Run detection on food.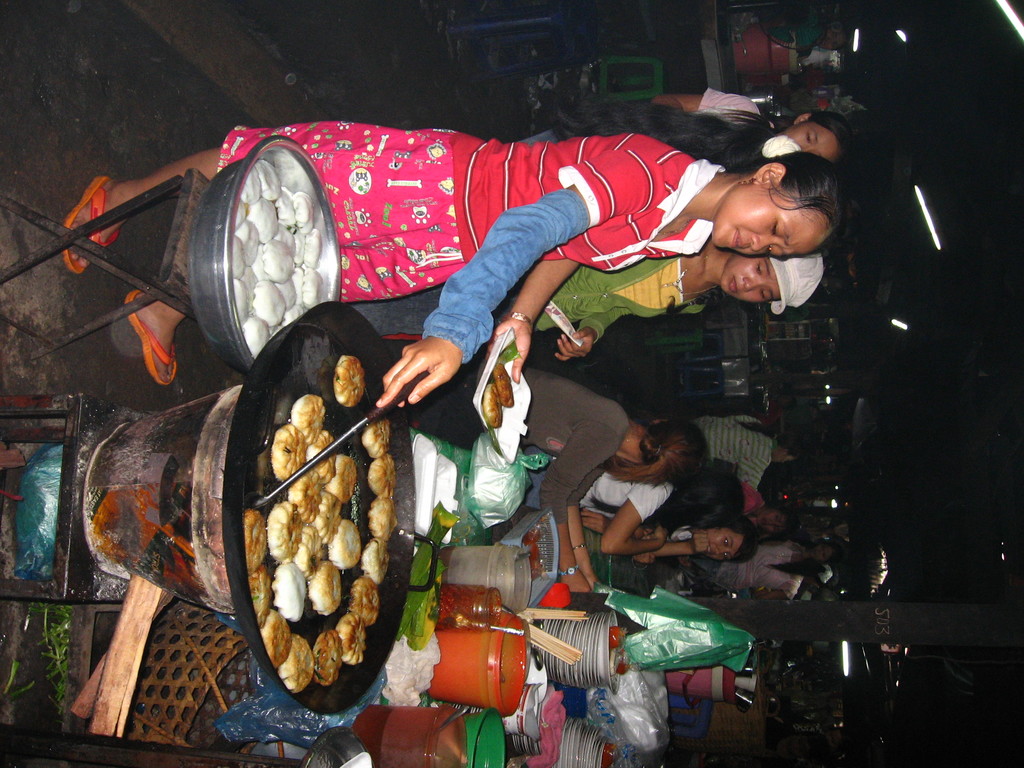
Result: crop(252, 362, 404, 684).
